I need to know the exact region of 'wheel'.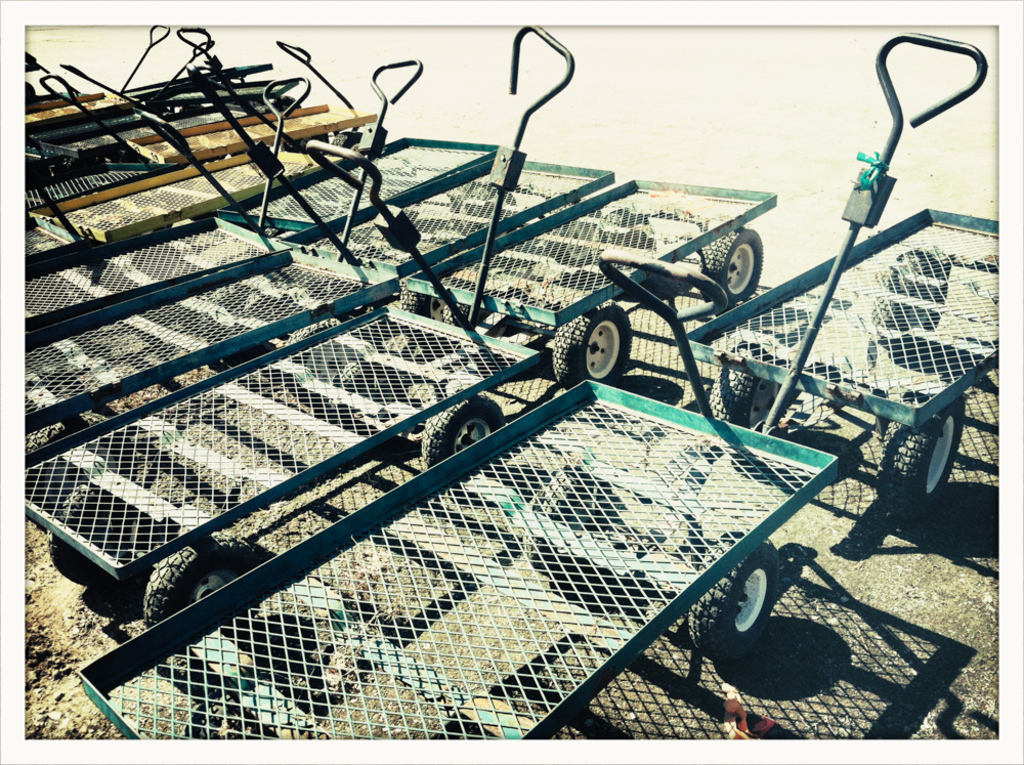
Region: [398,281,450,323].
